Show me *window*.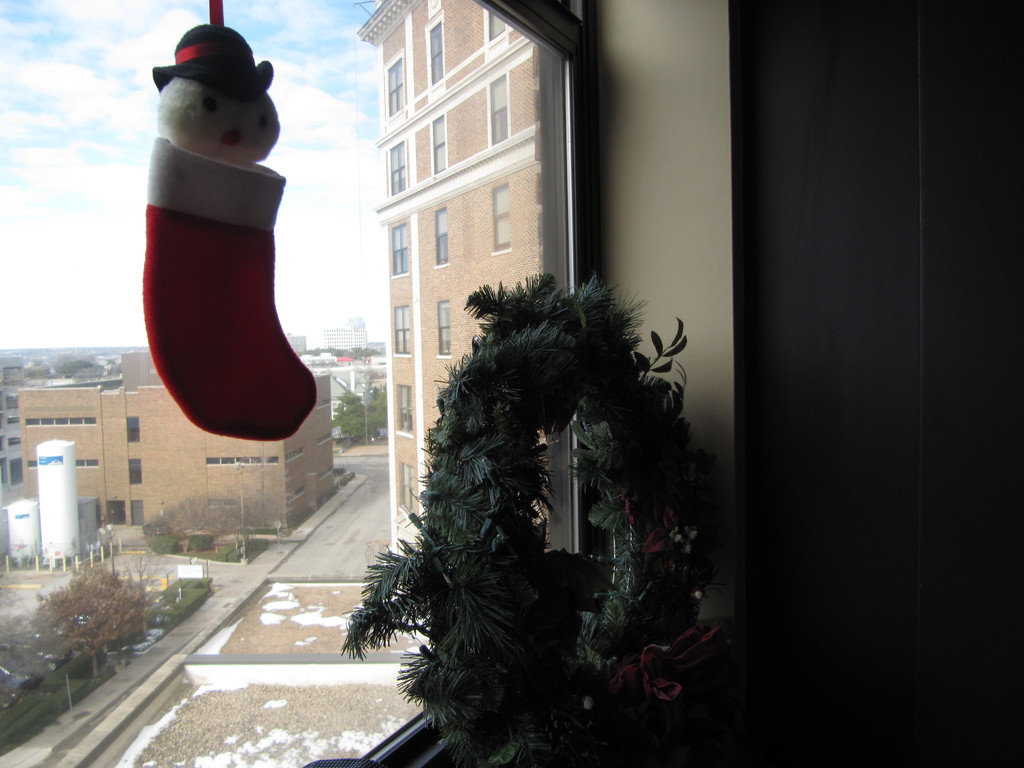
*window* is here: [493, 186, 510, 252].
